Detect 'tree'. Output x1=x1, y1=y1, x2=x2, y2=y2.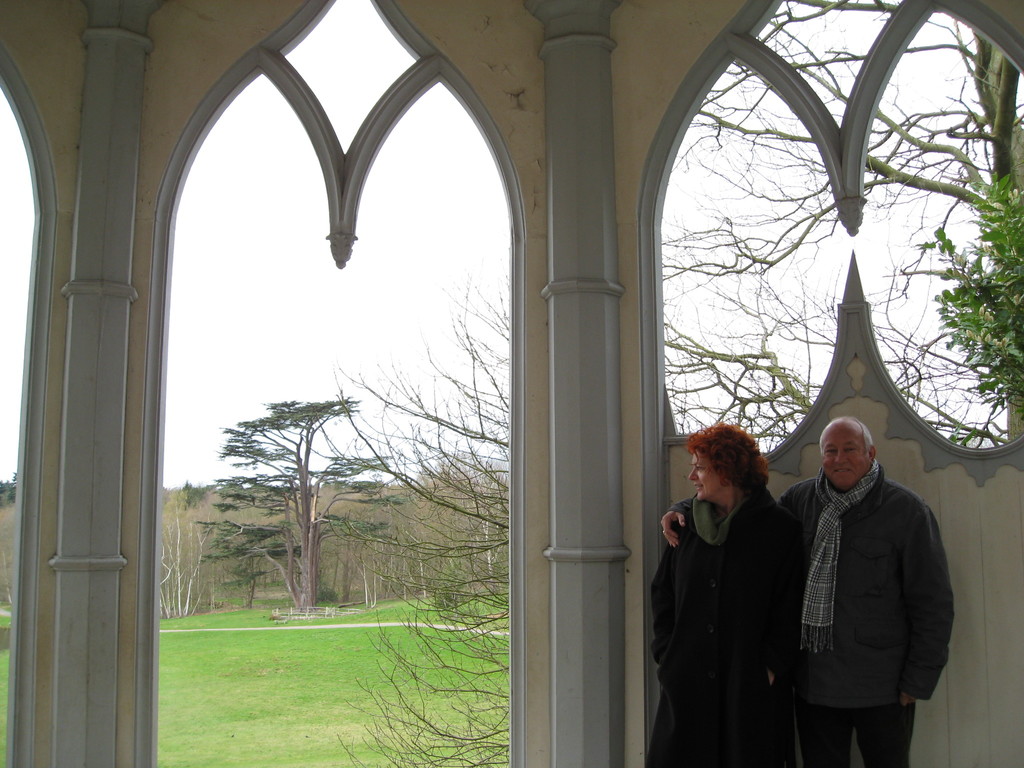
x1=665, y1=0, x2=1023, y2=443.
